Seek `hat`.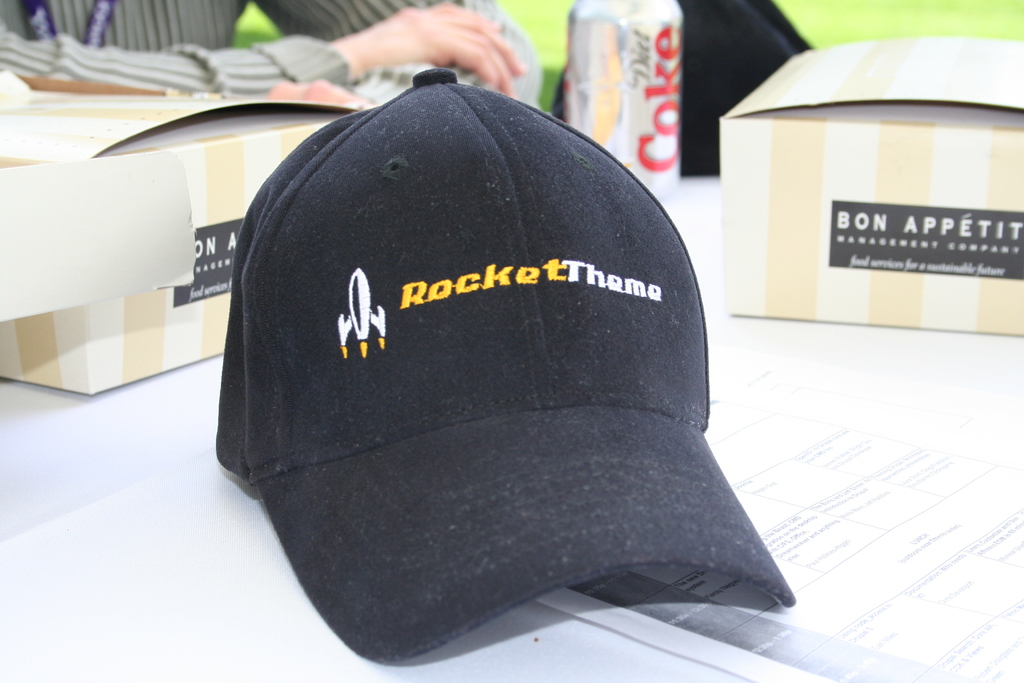
(x1=214, y1=66, x2=794, y2=666).
